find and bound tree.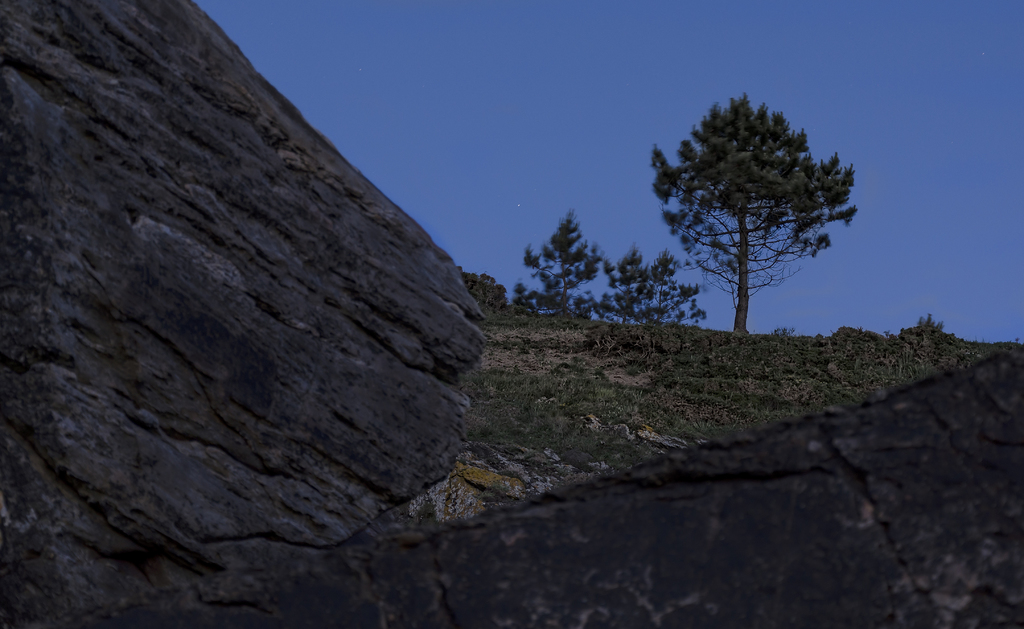
Bound: region(660, 74, 864, 353).
